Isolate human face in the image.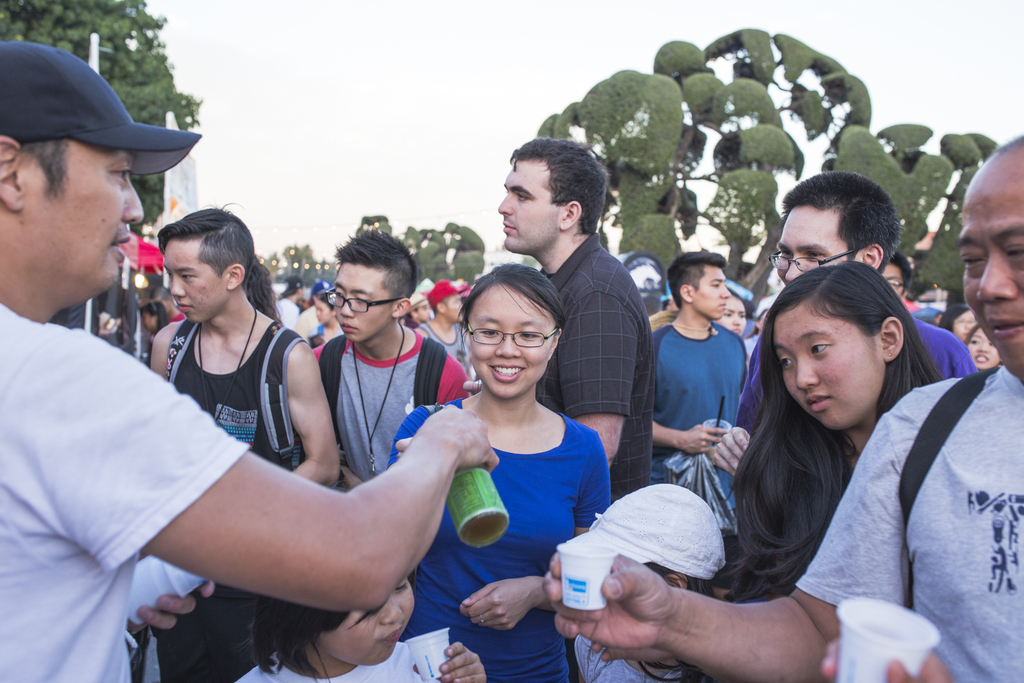
Isolated region: 335 266 399 342.
